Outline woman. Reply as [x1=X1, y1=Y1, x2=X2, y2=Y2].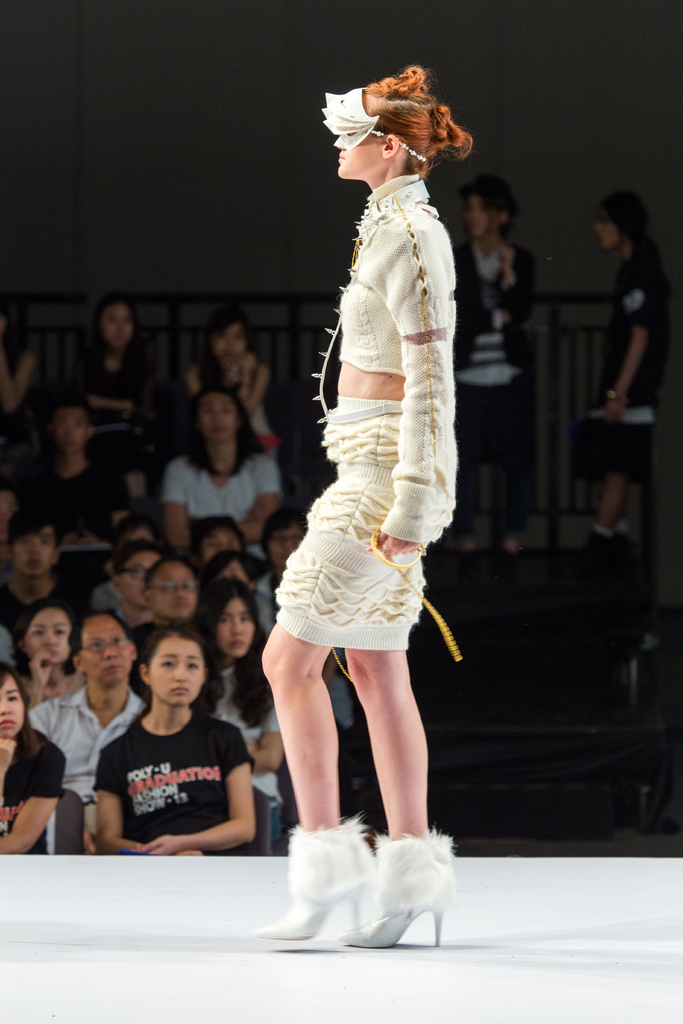
[x1=92, y1=620, x2=262, y2=856].
